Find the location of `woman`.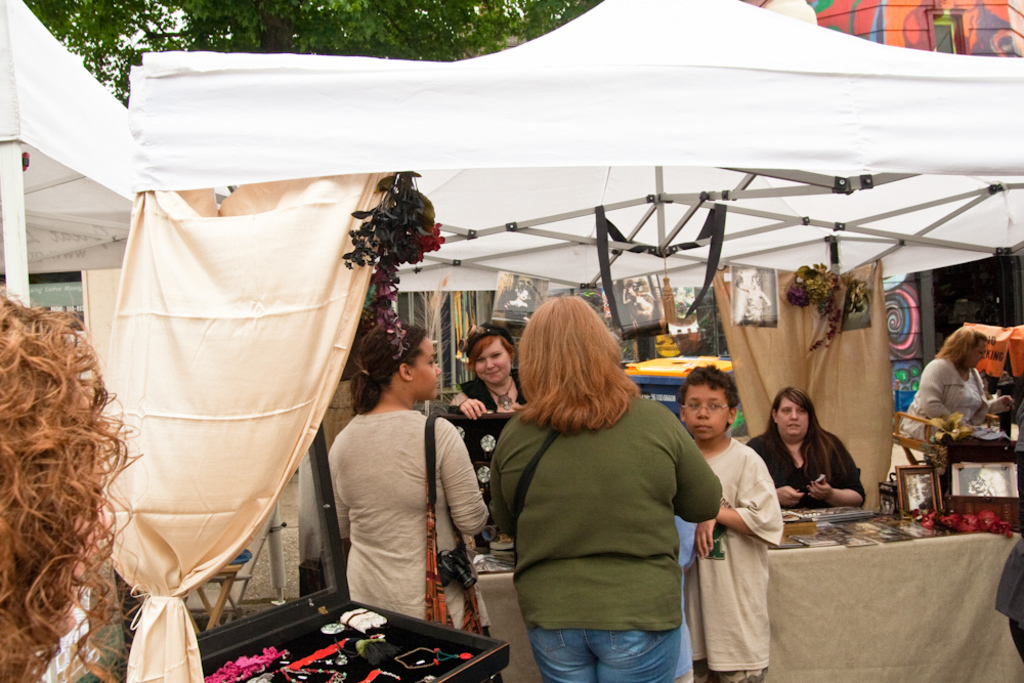
Location: (452,325,531,429).
